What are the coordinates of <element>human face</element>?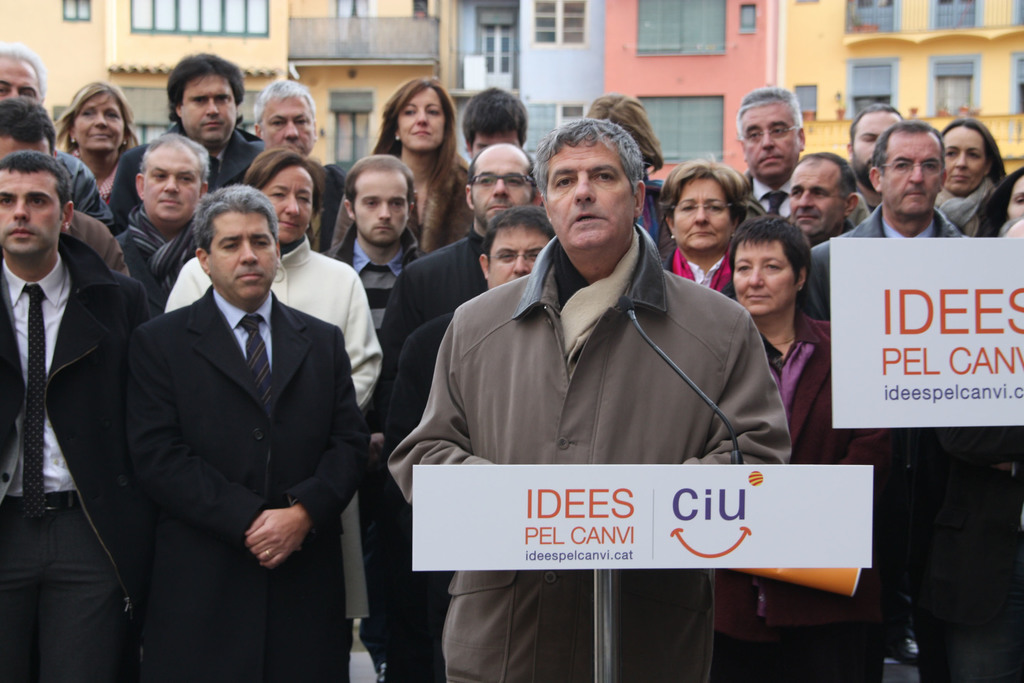
(x1=144, y1=152, x2=199, y2=221).
